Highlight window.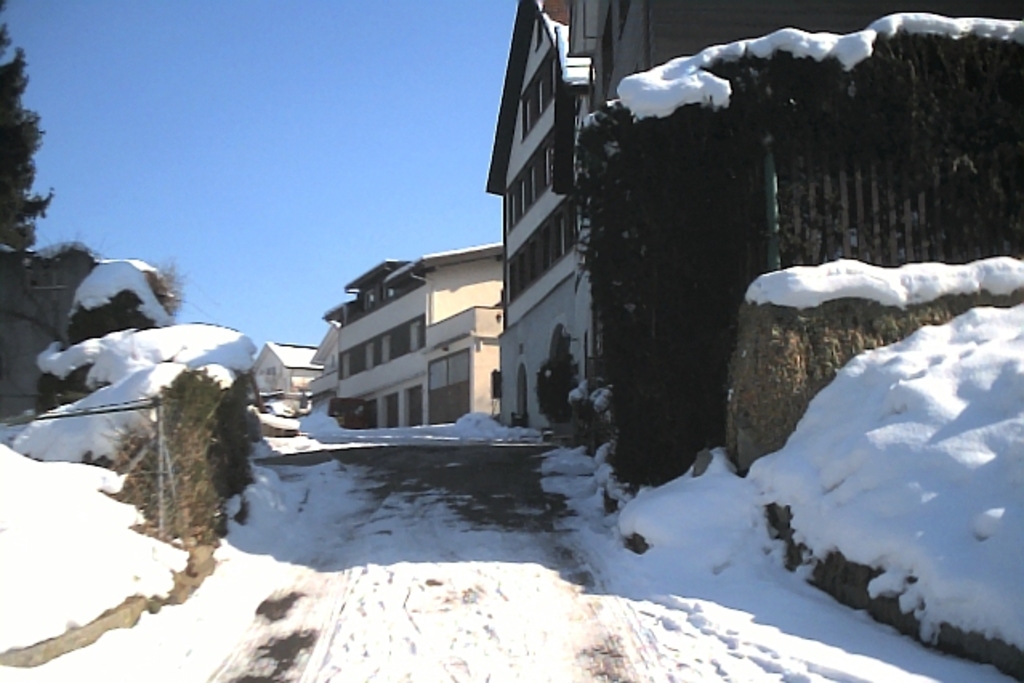
Highlighted region: [left=348, top=327, right=426, bottom=382].
